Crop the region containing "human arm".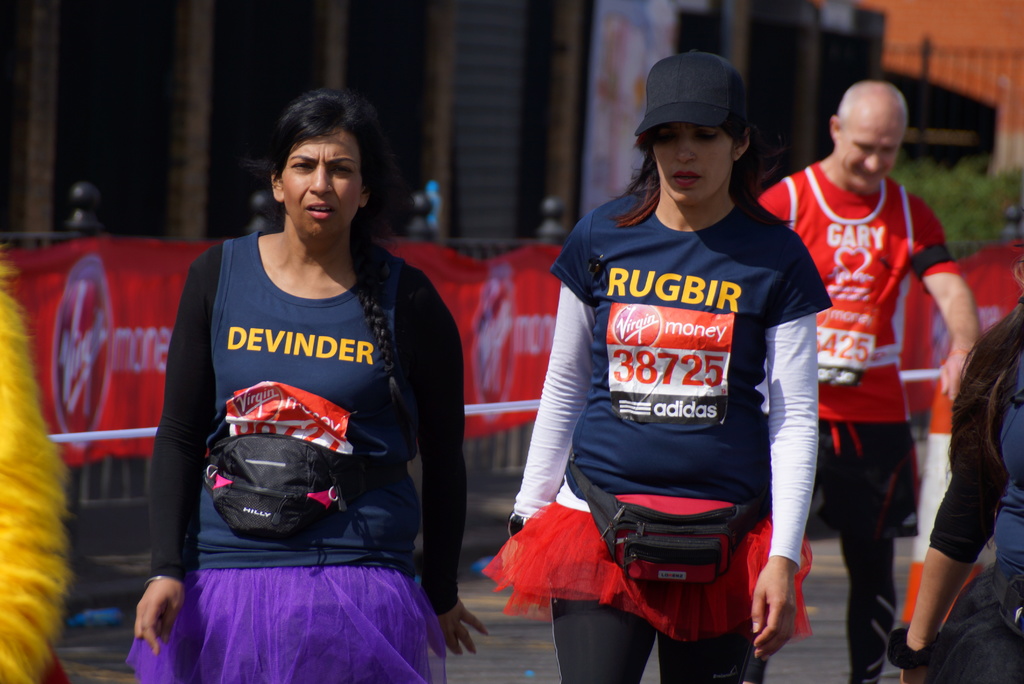
Crop region: 911, 379, 1007, 649.
